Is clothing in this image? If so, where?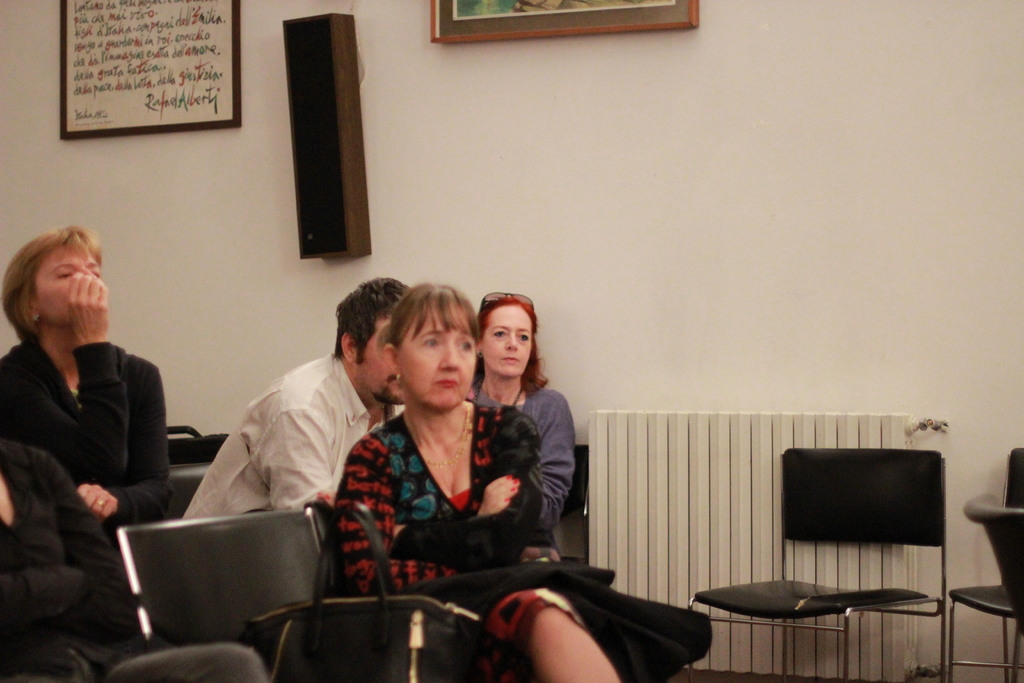
Yes, at 184,357,419,517.
